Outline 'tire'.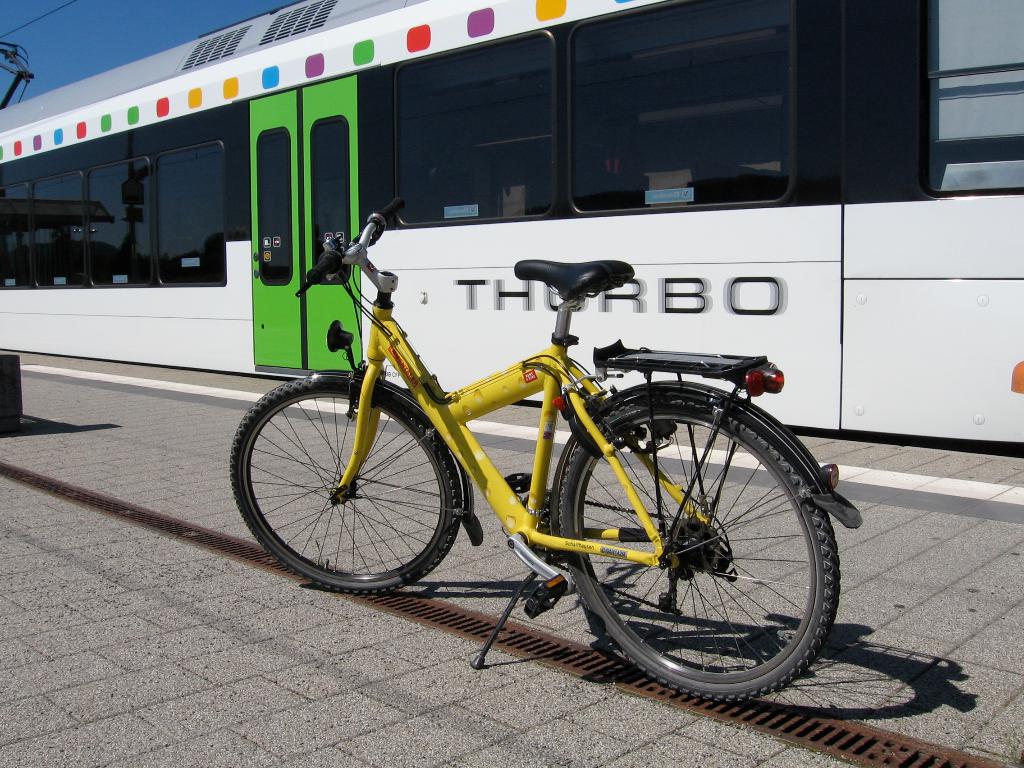
Outline: [left=551, top=371, right=831, bottom=705].
